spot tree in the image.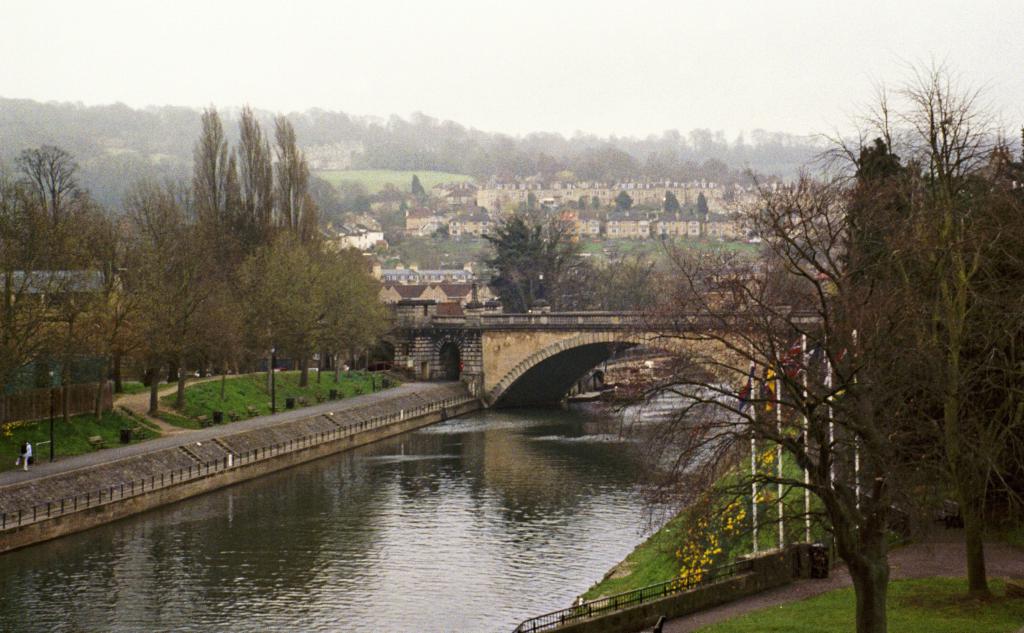
tree found at [left=612, top=190, right=633, bottom=208].
